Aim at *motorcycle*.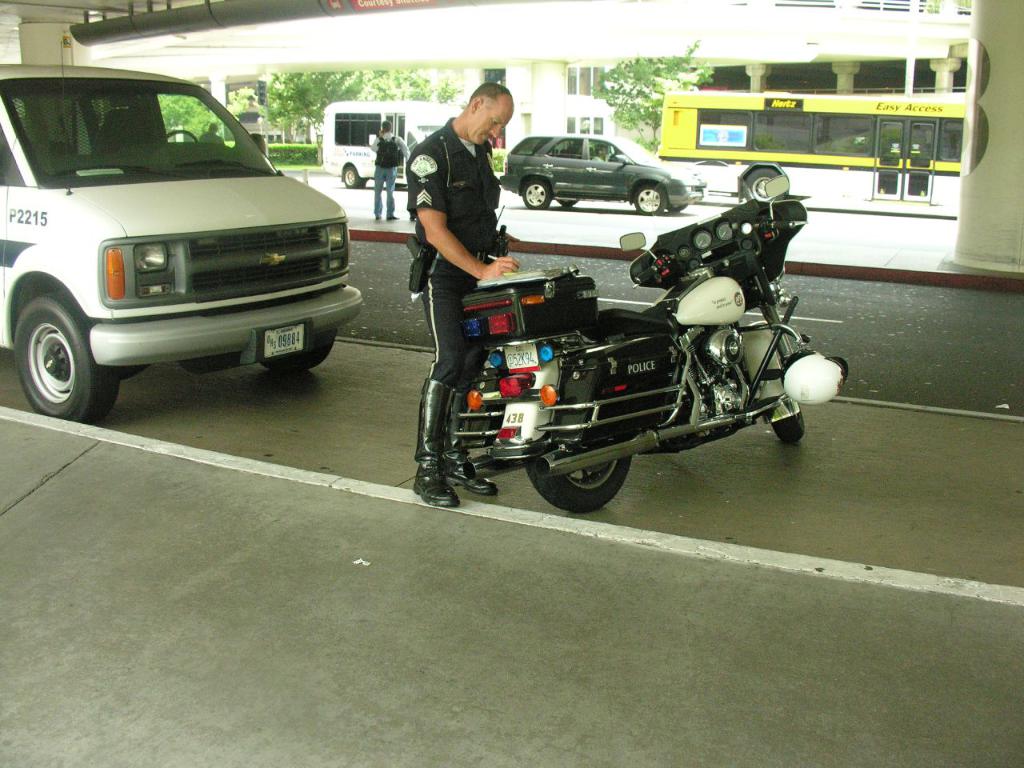
Aimed at (393, 182, 814, 517).
